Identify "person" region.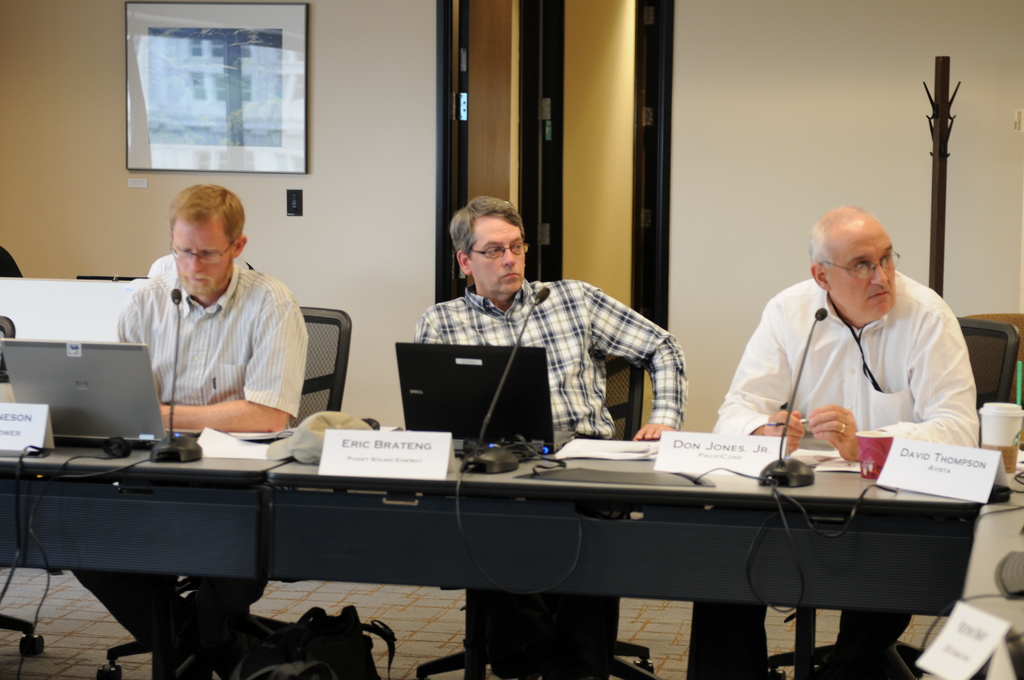
Region: detection(703, 200, 980, 679).
